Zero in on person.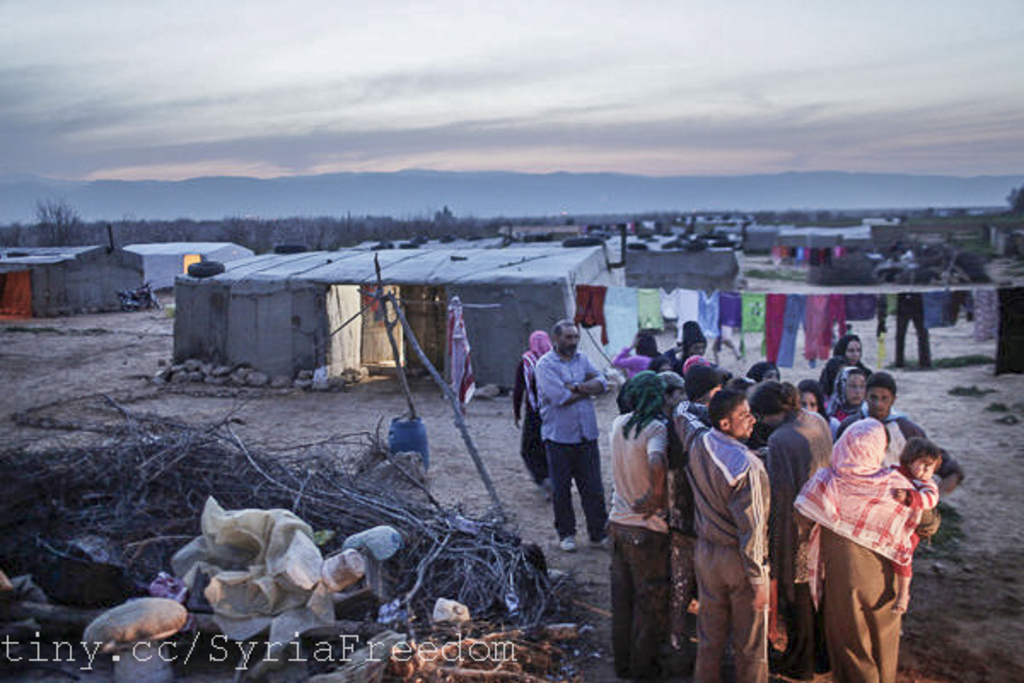
Zeroed in: rect(534, 314, 614, 567).
